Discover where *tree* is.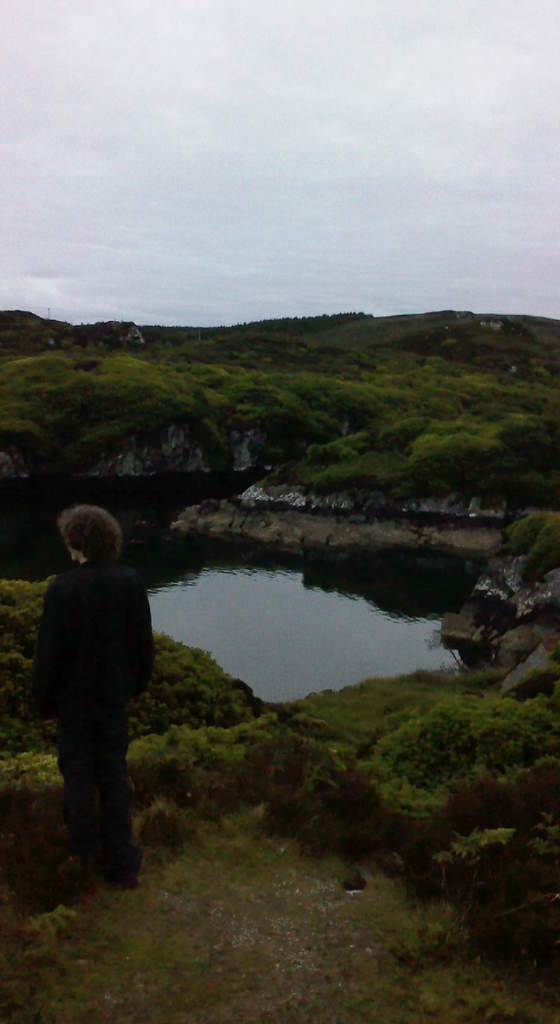
Discovered at (left=165, top=360, right=375, bottom=514).
